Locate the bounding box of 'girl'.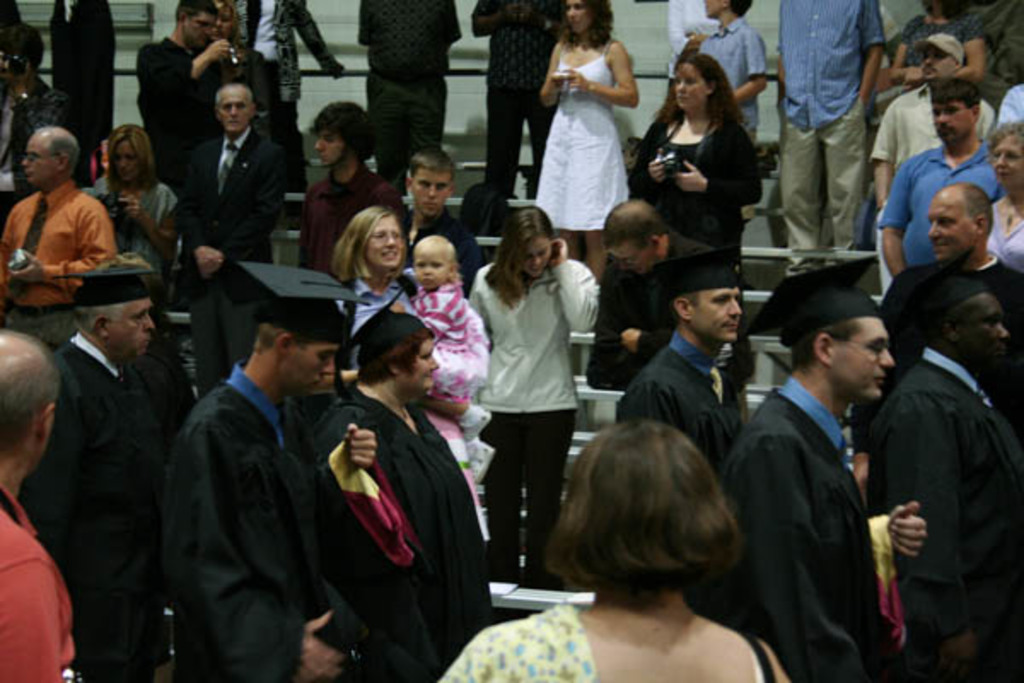
Bounding box: bbox=[413, 236, 495, 478].
